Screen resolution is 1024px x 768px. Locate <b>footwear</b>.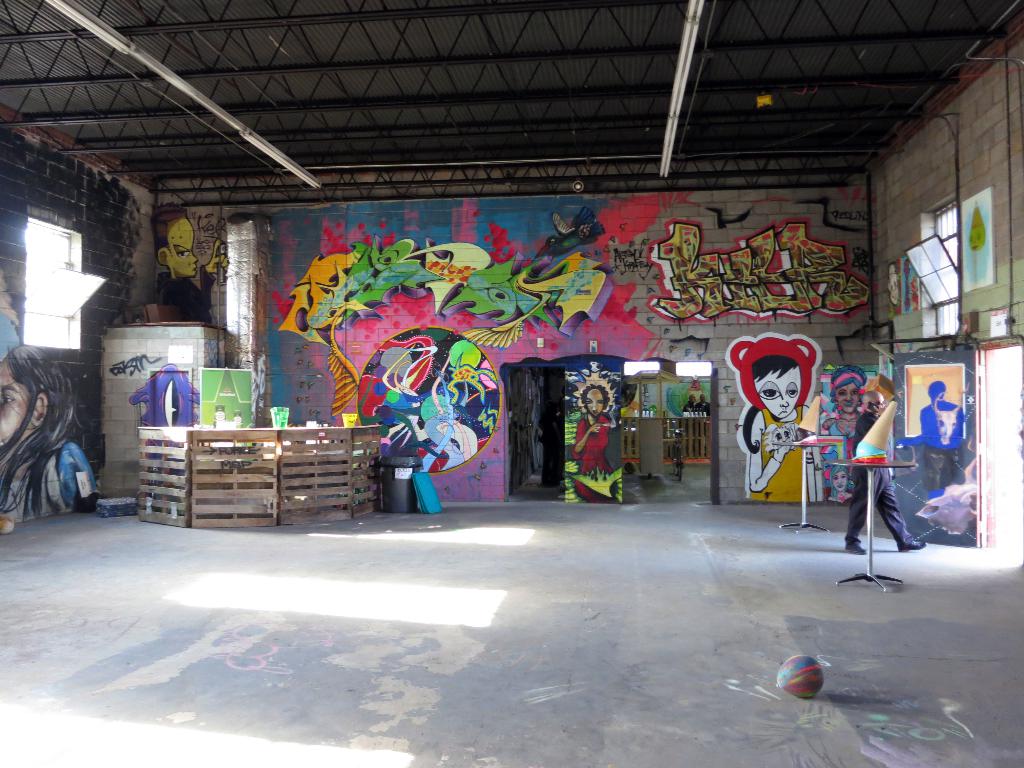
844/542/867/556.
